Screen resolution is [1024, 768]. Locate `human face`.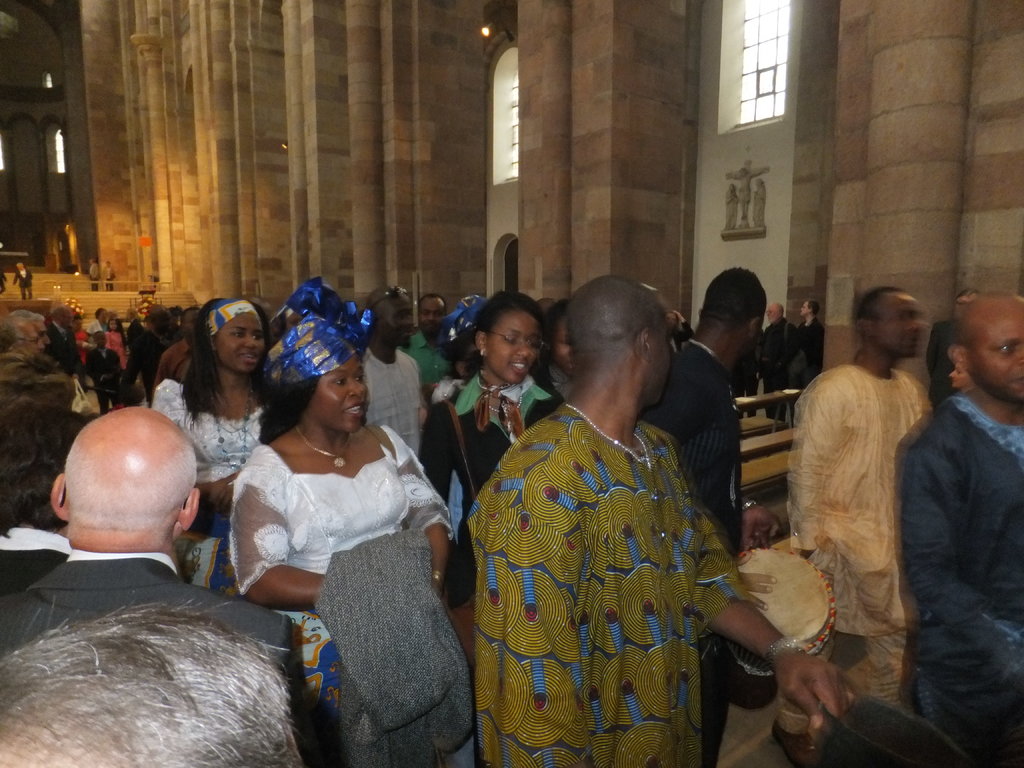
bbox=[308, 355, 369, 433].
